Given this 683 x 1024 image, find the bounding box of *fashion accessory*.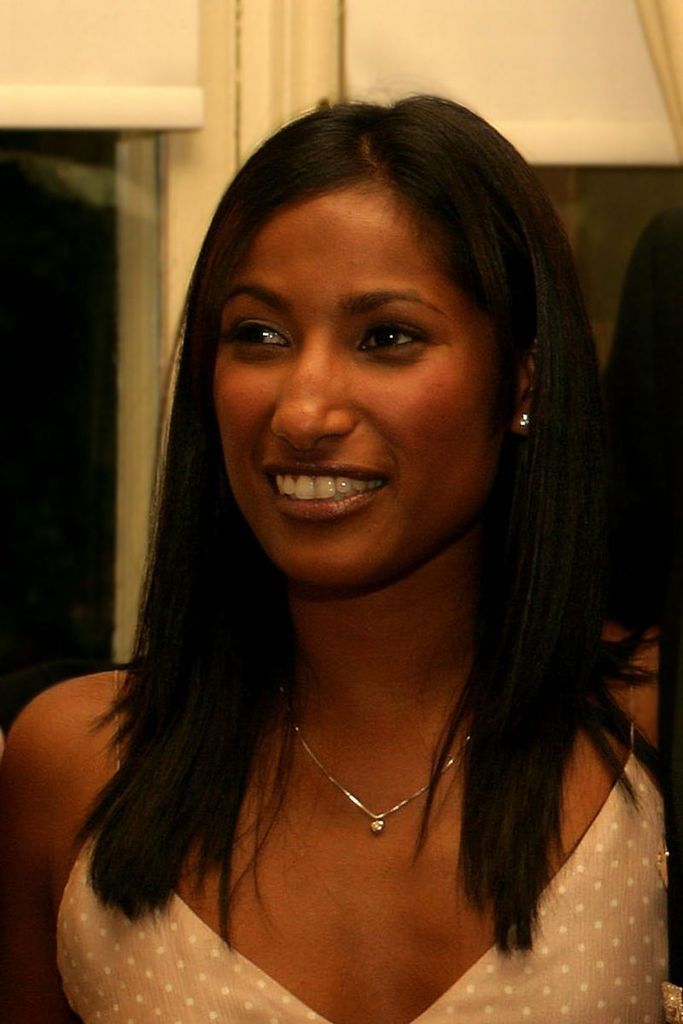
<region>298, 727, 473, 834</region>.
